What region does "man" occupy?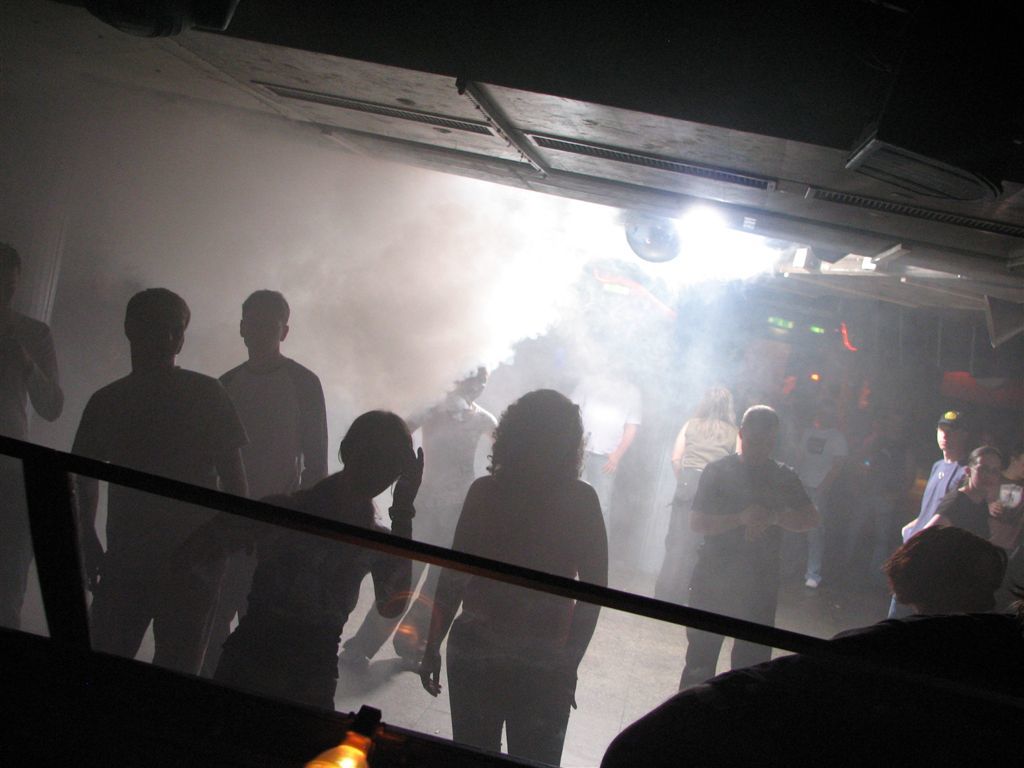
889,411,973,618.
